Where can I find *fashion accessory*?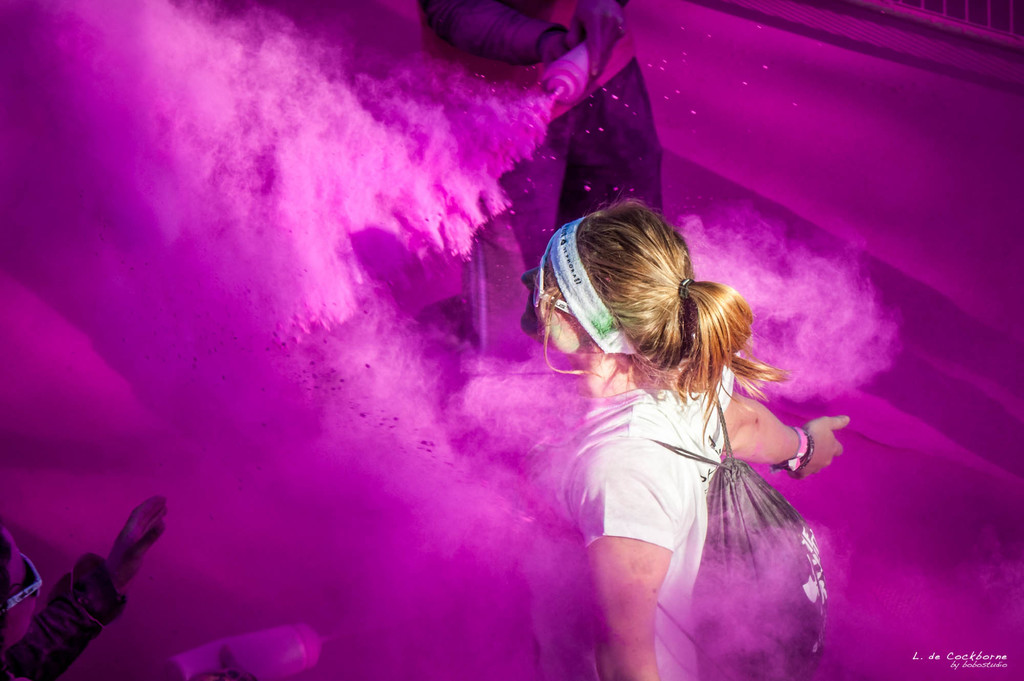
You can find it at <bbox>766, 431, 825, 487</bbox>.
